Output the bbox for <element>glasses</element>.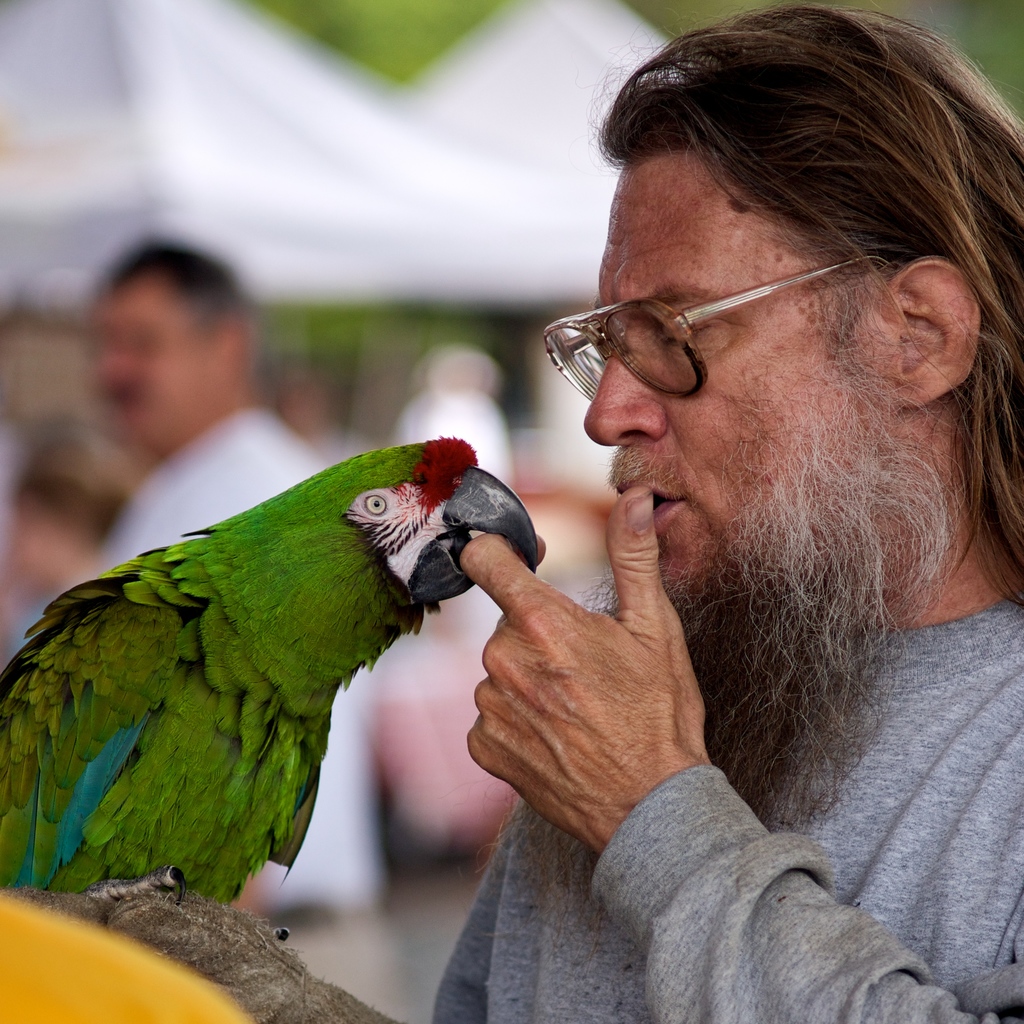
536, 258, 879, 397.
